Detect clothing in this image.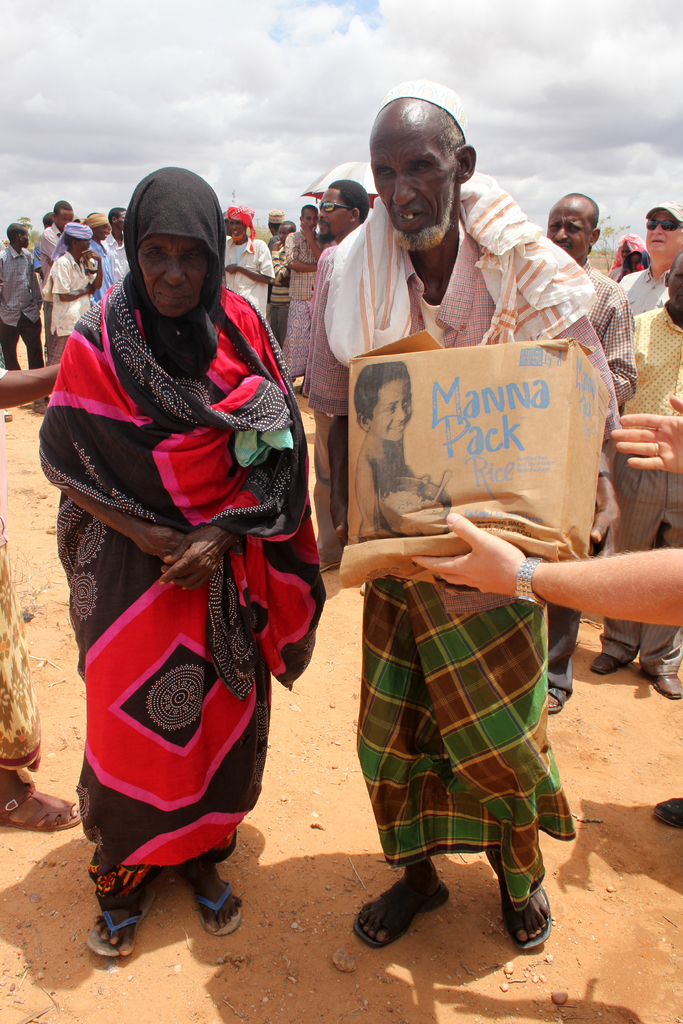
Detection: crop(613, 262, 636, 291).
